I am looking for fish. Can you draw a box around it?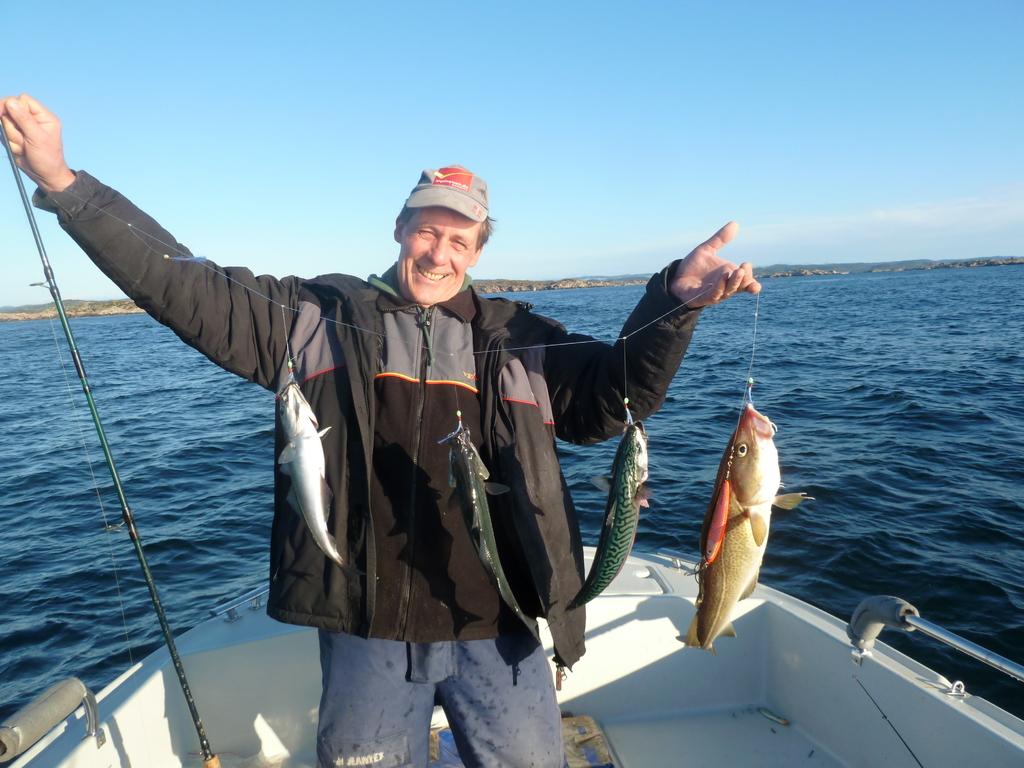
Sure, the bounding box is box=[691, 392, 790, 655].
